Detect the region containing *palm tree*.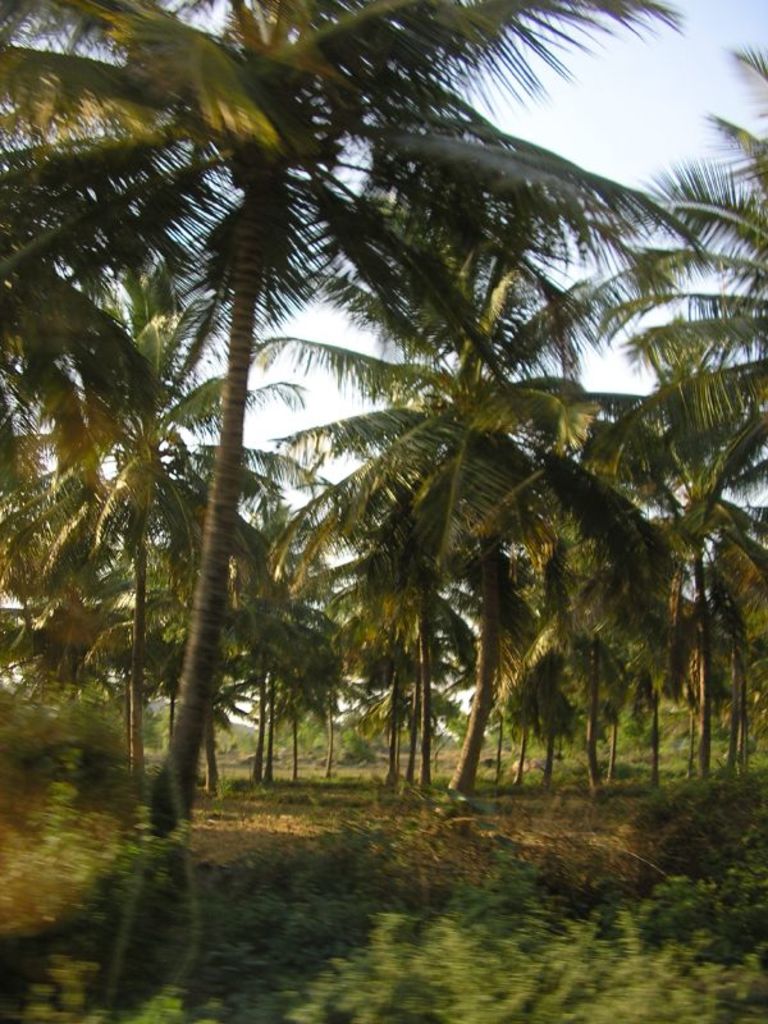
detection(8, 0, 538, 815).
